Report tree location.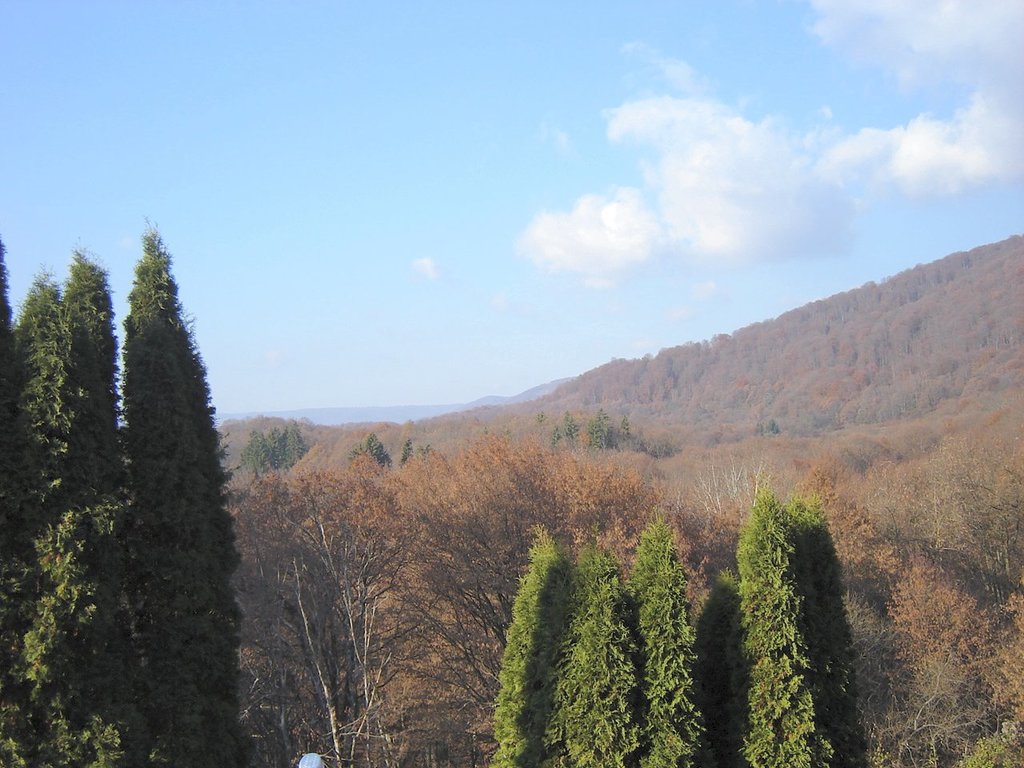
Report: BBox(131, 209, 253, 767).
